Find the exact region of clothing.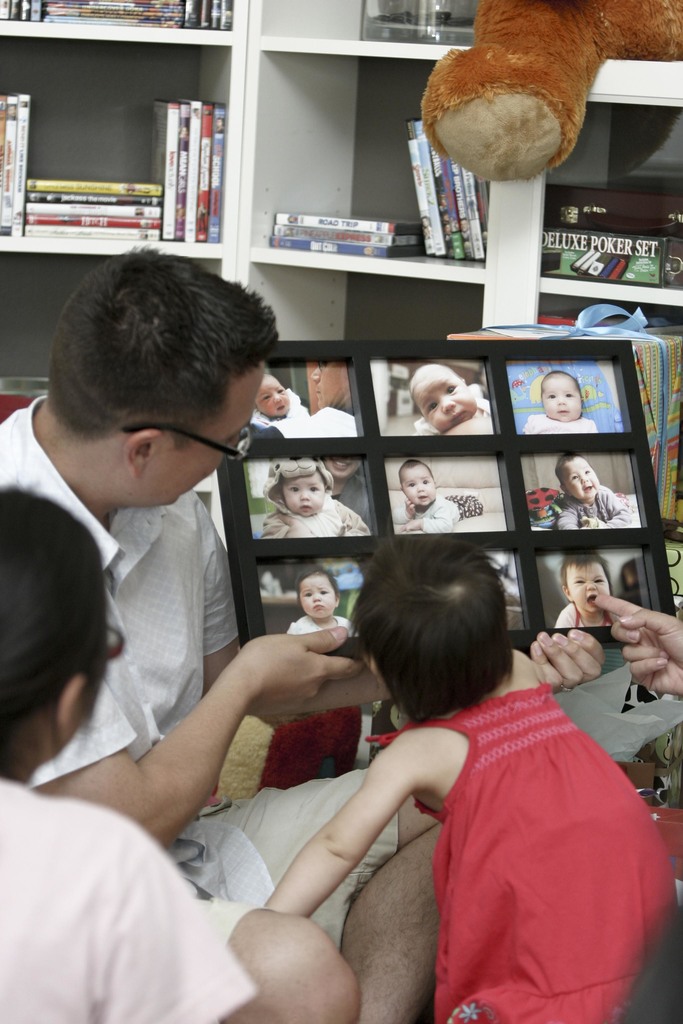
Exact region: box=[559, 495, 632, 541].
